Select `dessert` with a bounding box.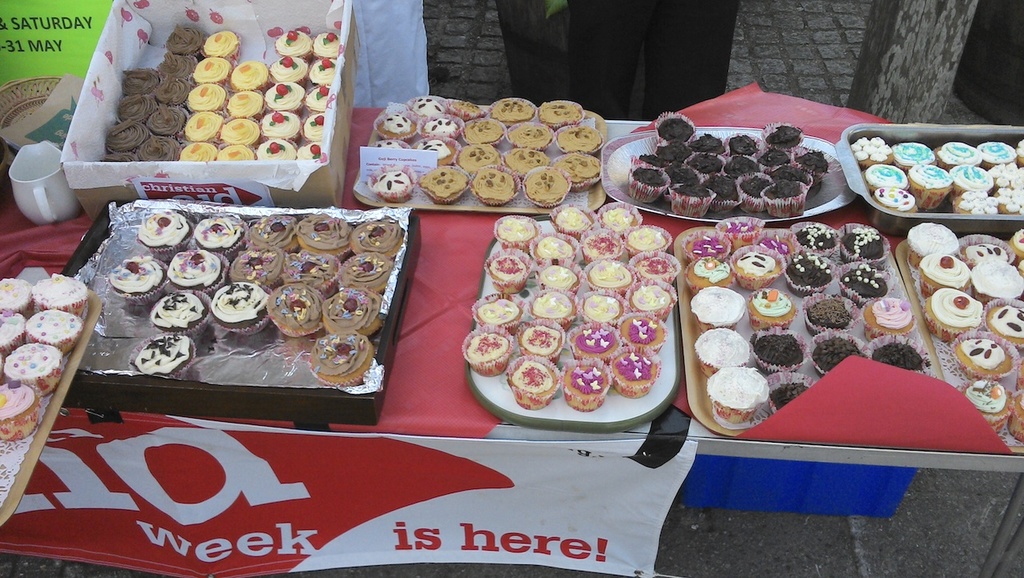
{"left": 132, "top": 203, "right": 187, "bottom": 248}.
